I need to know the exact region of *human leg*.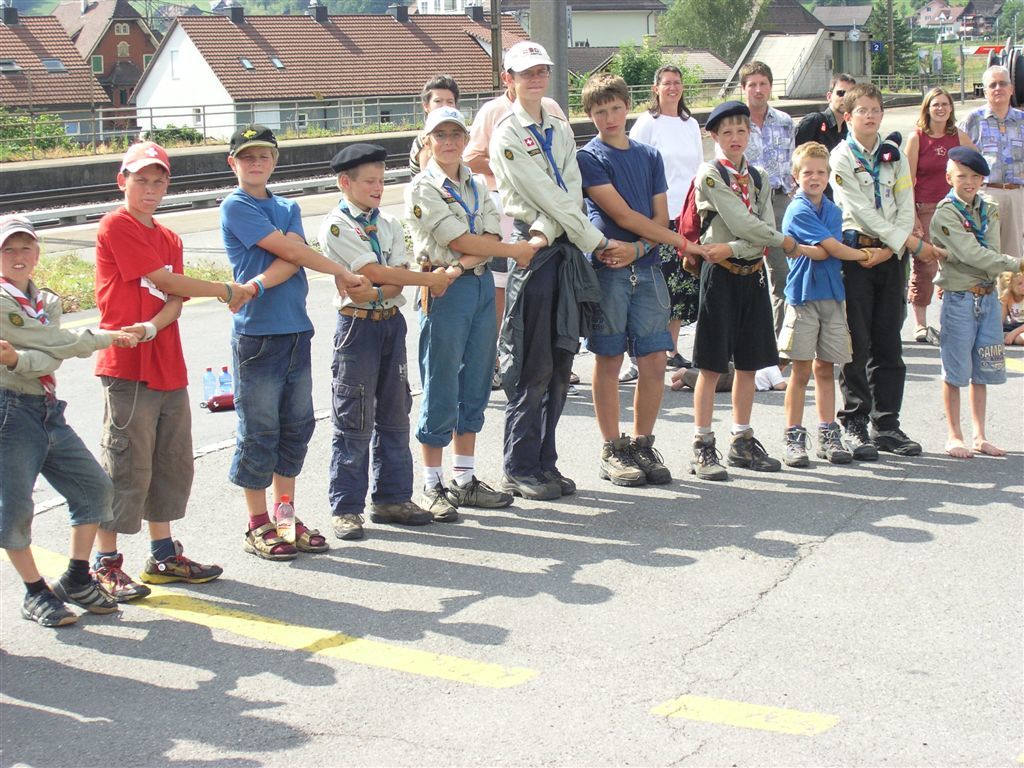
Region: select_region(779, 298, 812, 469).
